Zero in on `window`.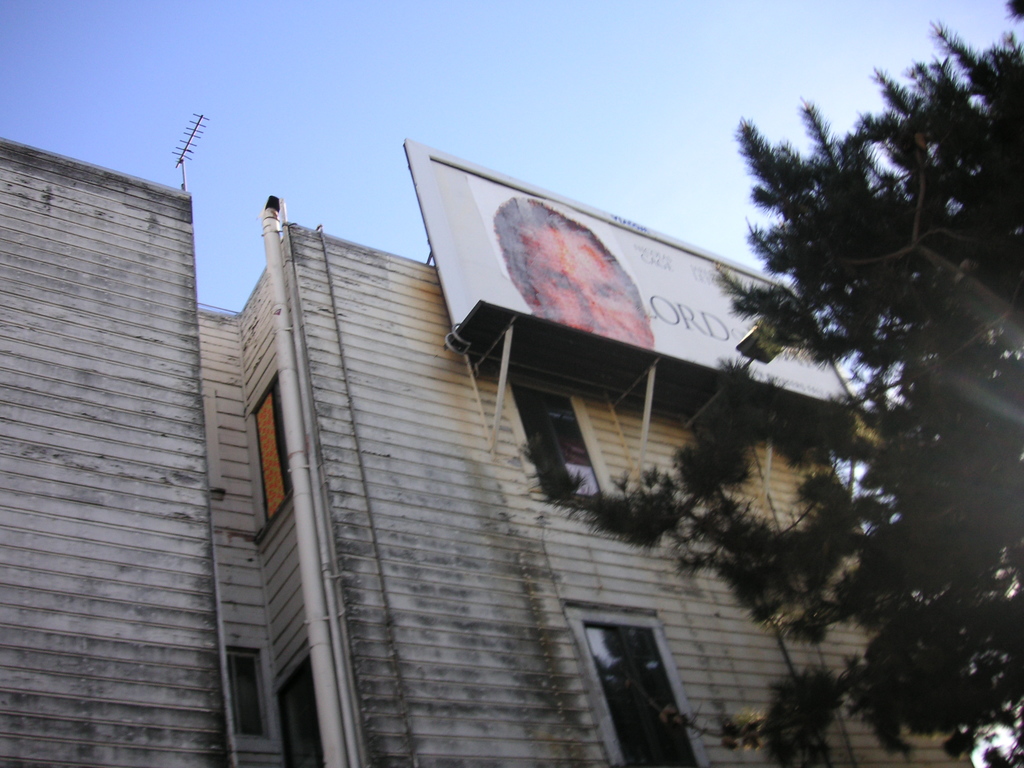
Zeroed in: 222 638 269 733.
